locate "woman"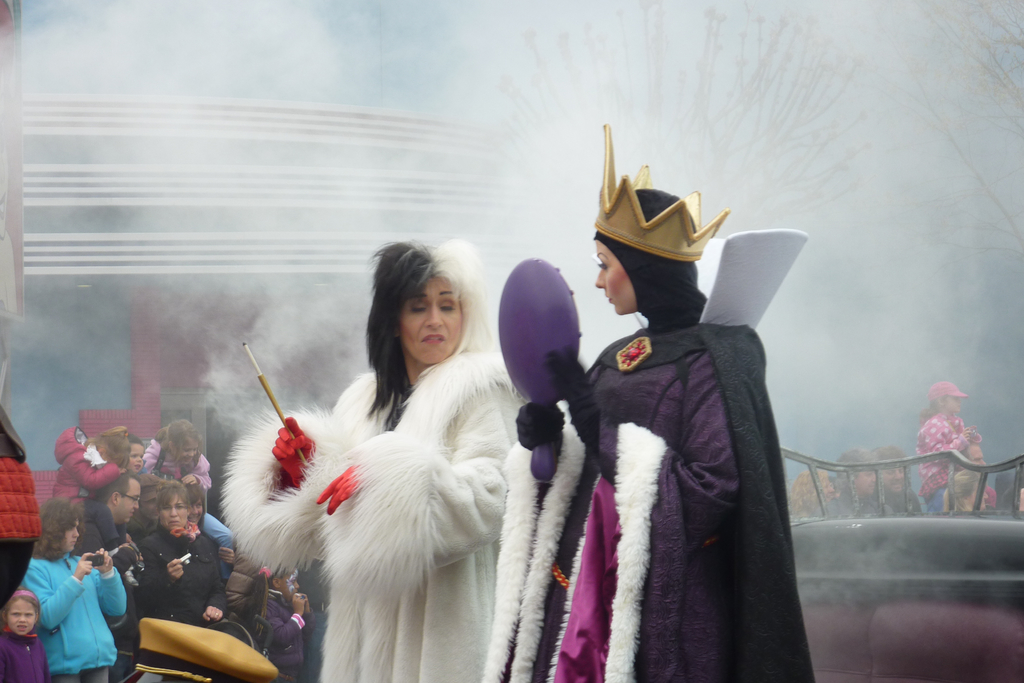
select_region(911, 382, 999, 515)
